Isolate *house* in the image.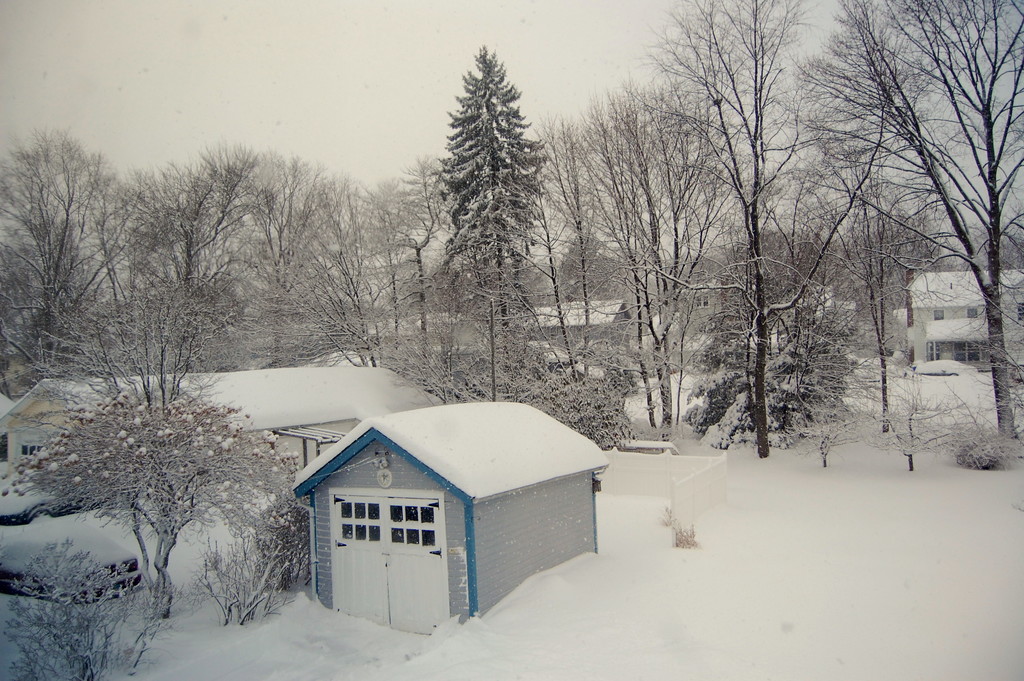
Isolated region: region(505, 292, 640, 371).
